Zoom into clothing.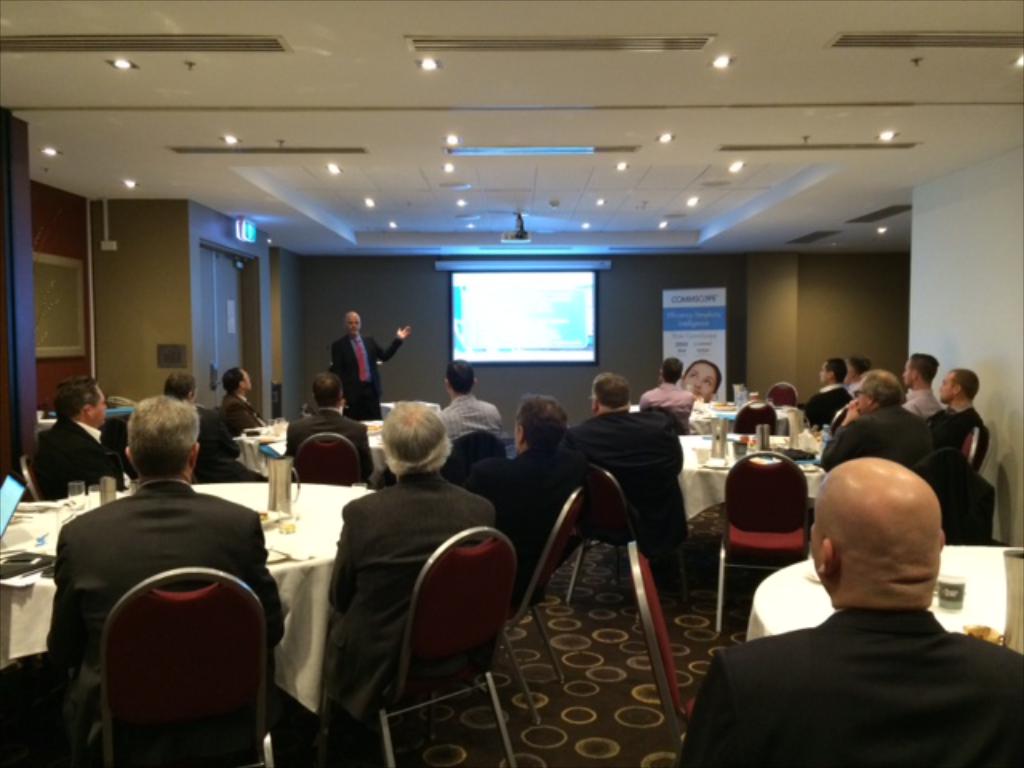
Zoom target: (x1=26, y1=421, x2=139, y2=485).
